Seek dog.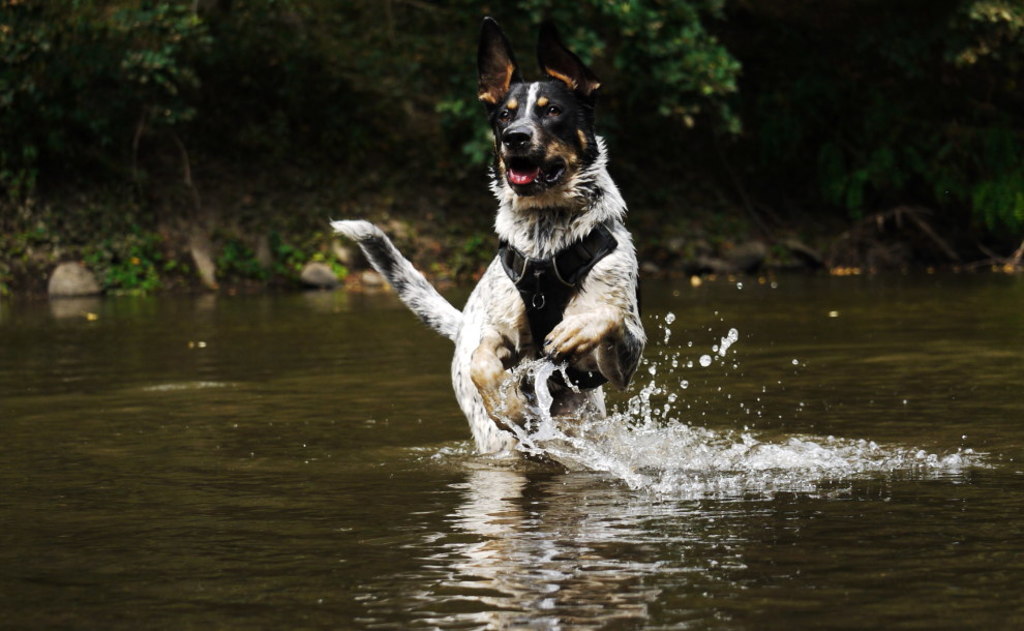
crop(327, 17, 653, 456).
